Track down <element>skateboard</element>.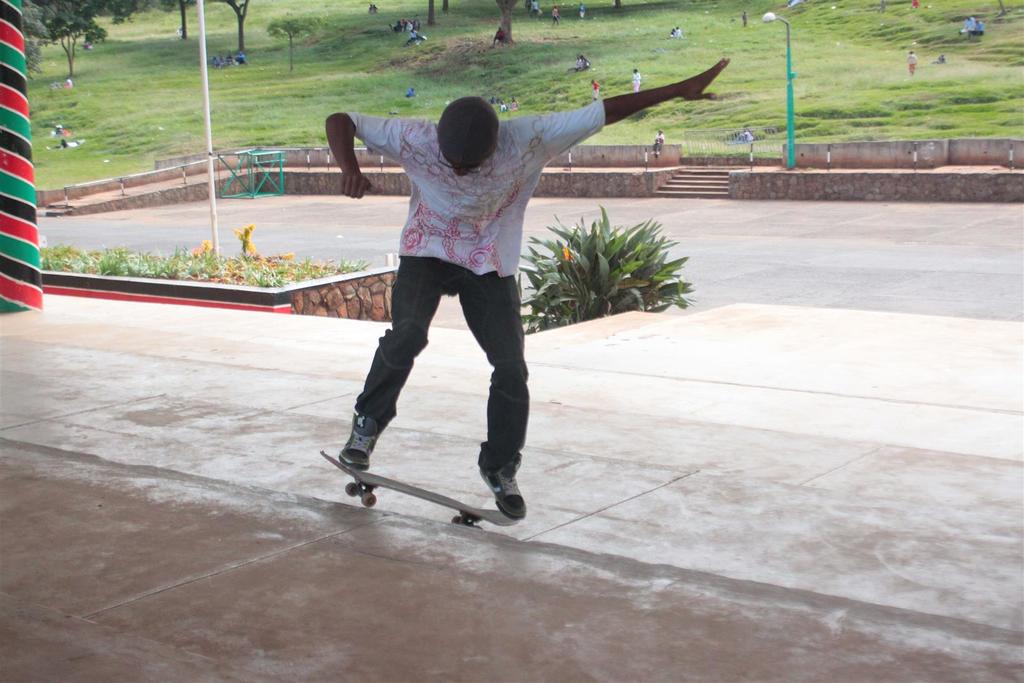
Tracked to crop(321, 450, 522, 531).
